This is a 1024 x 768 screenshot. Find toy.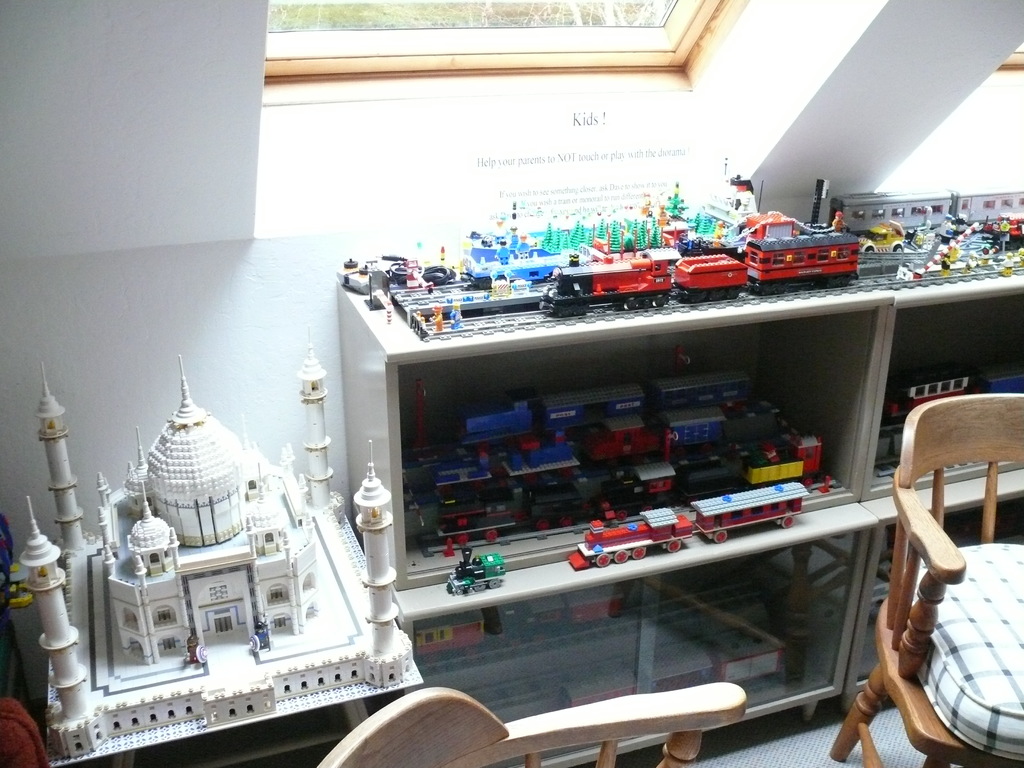
Bounding box: [left=566, top=507, right=696, bottom=572].
